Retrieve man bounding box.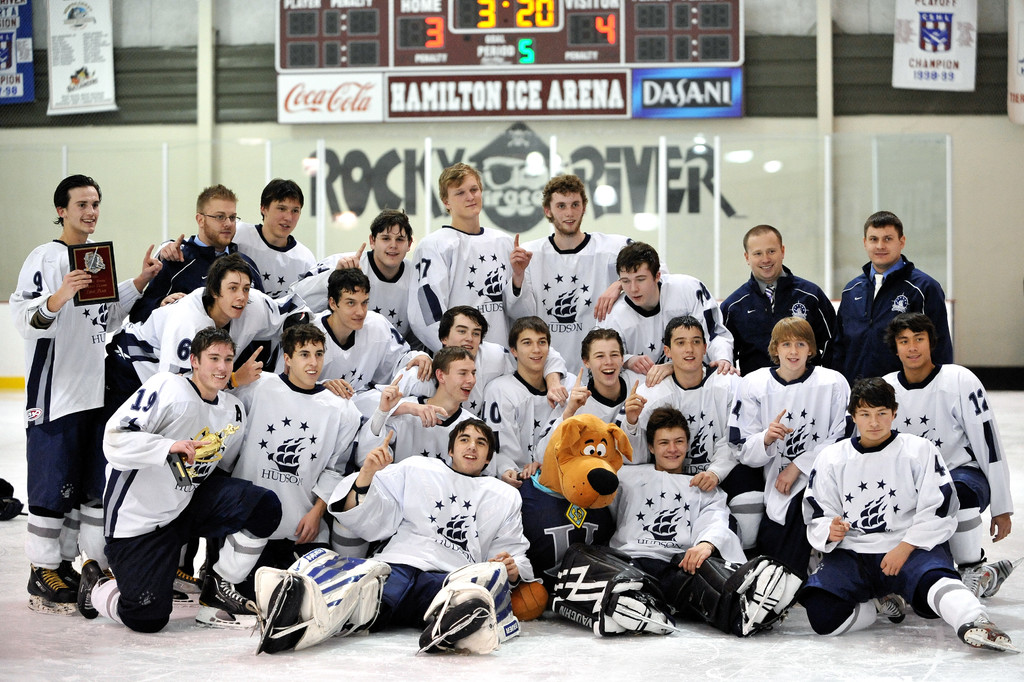
Bounding box: bbox(283, 209, 413, 338).
